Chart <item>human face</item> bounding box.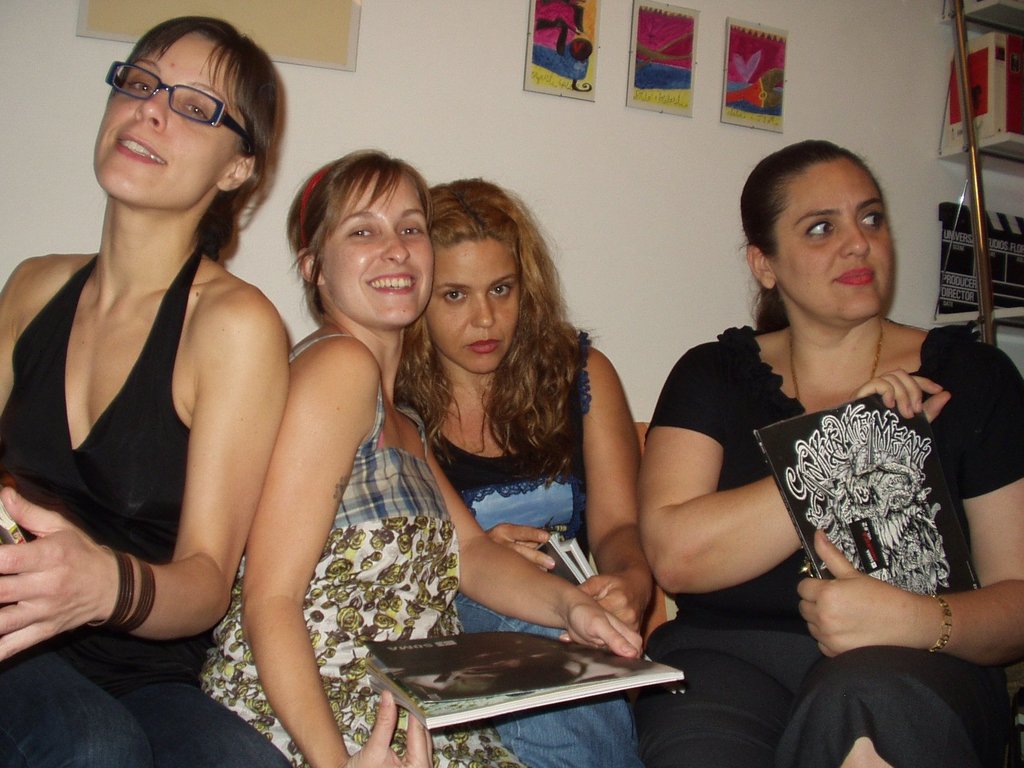
Charted: (327, 171, 435, 327).
